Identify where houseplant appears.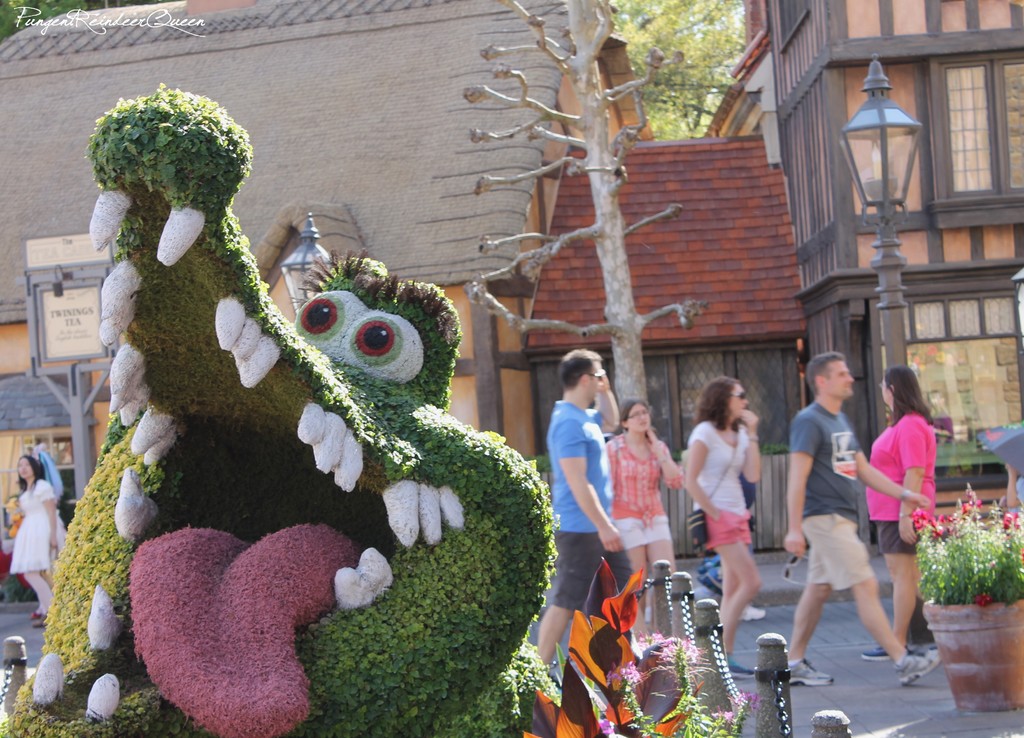
Appears at bbox=(916, 484, 1023, 715).
